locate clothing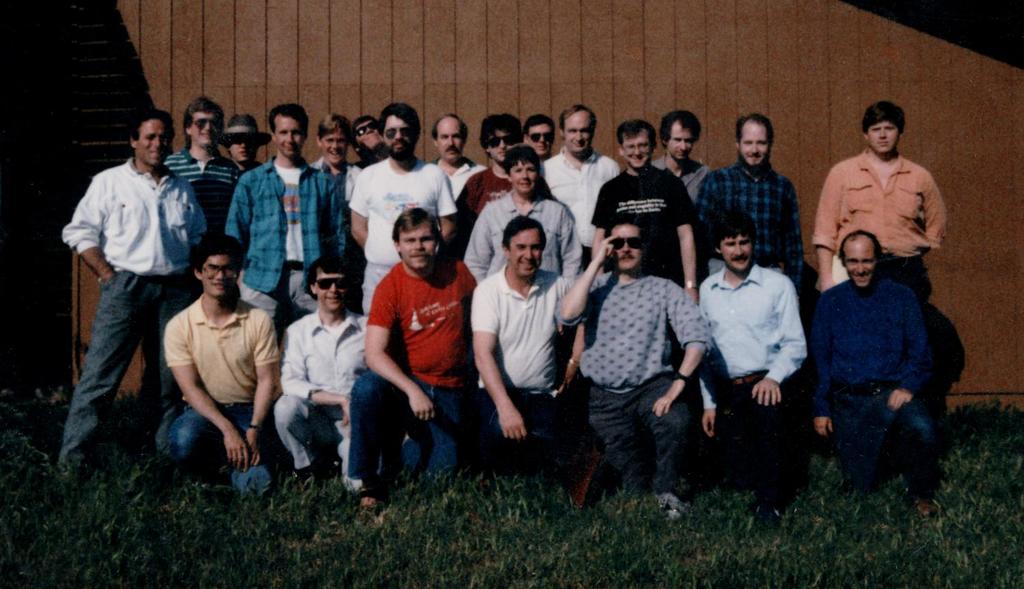
{"left": 465, "top": 190, "right": 582, "bottom": 281}
